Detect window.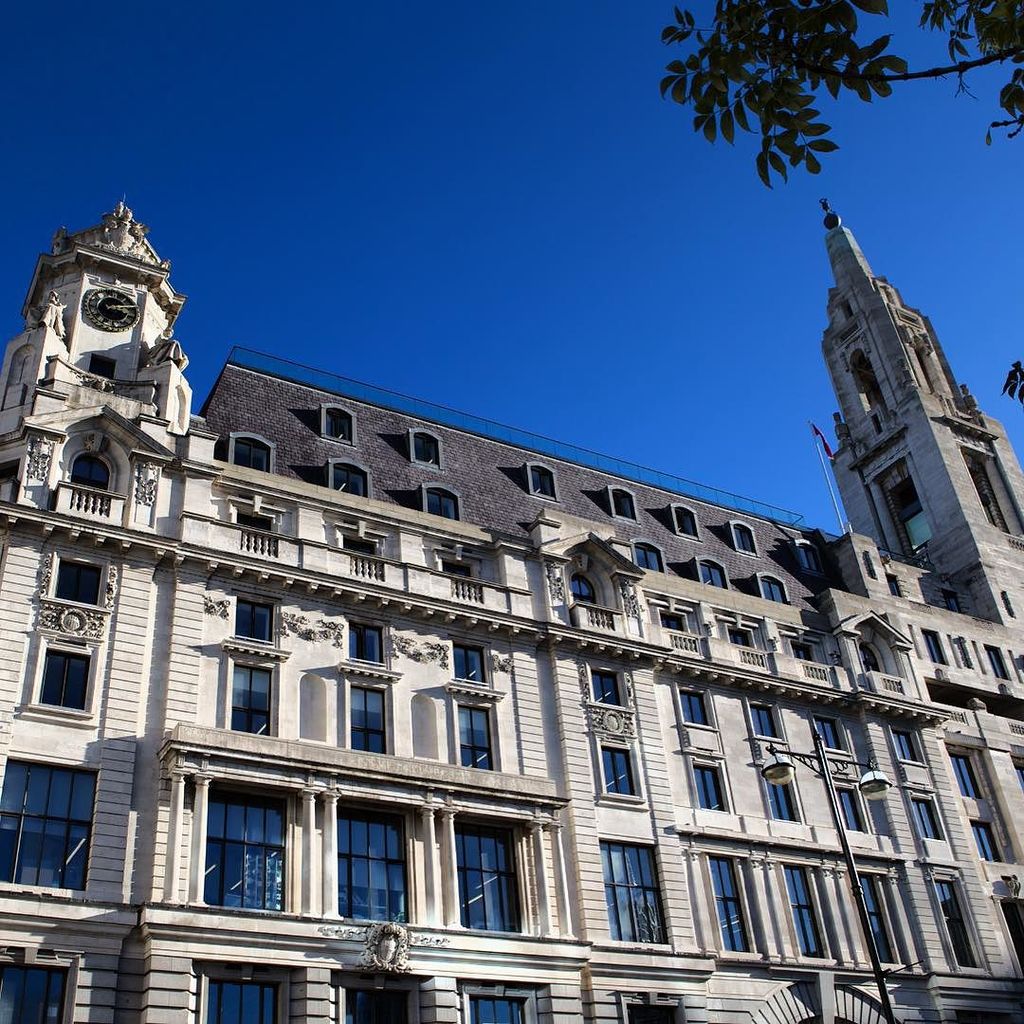
Detected at [57, 558, 108, 600].
